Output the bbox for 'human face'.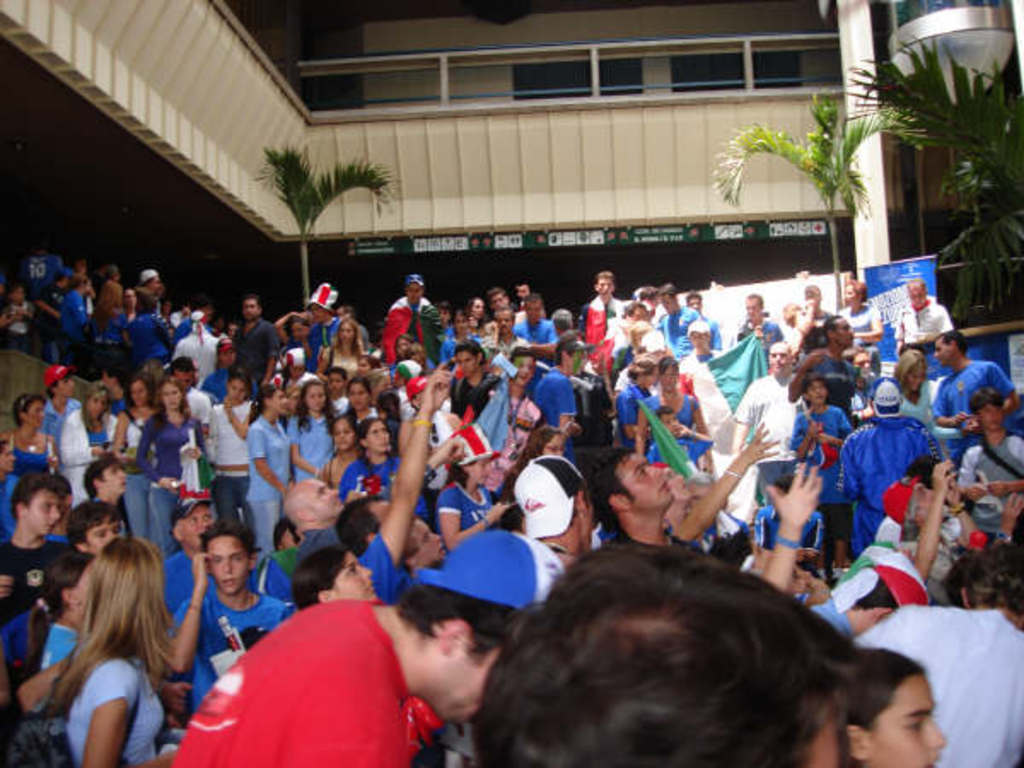
pyautogui.locateOnScreen(273, 387, 287, 415).
